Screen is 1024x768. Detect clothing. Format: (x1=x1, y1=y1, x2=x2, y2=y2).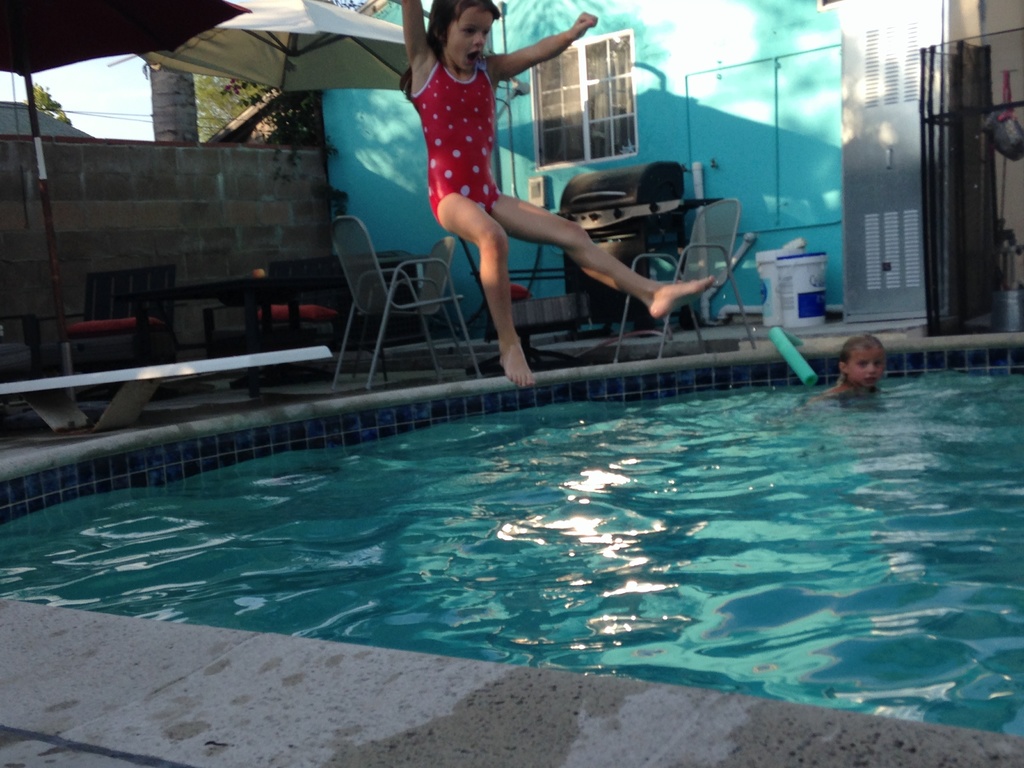
(x1=409, y1=54, x2=502, y2=222).
